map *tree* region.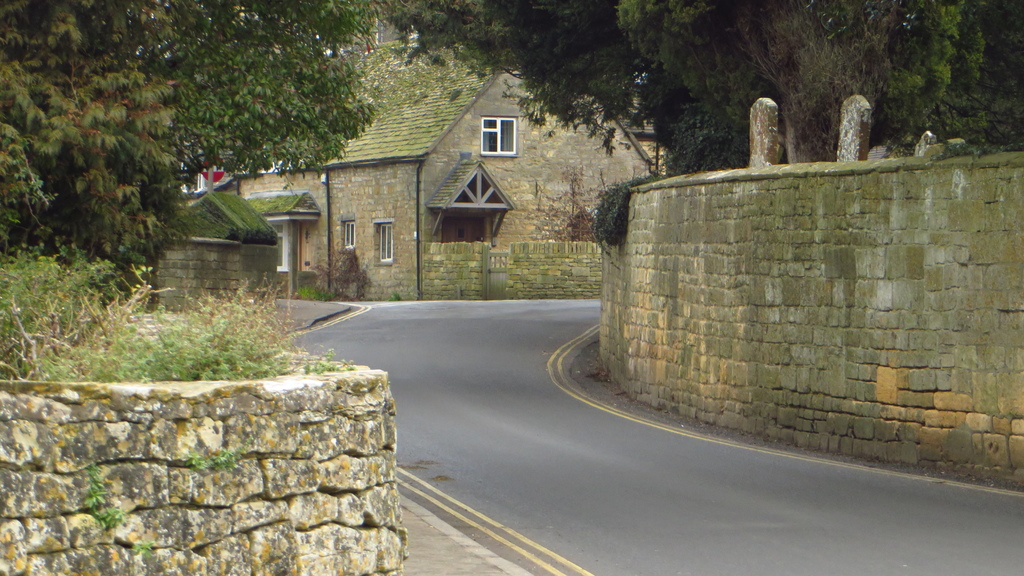
Mapped to select_region(150, 0, 384, 198).
